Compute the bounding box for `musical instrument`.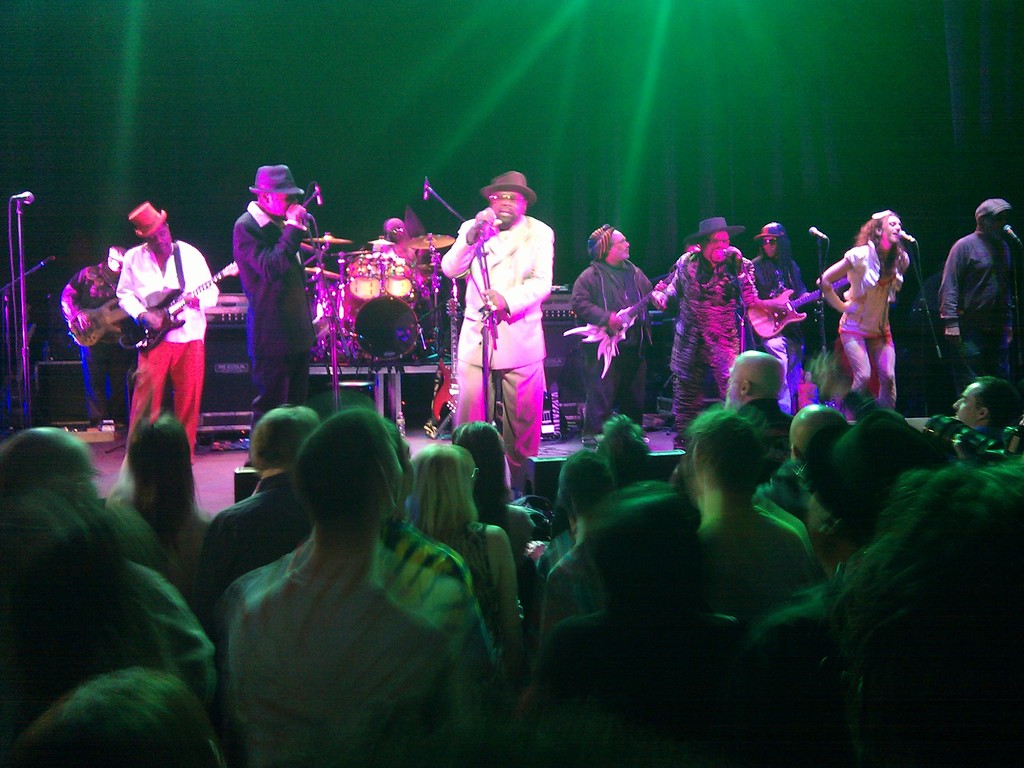
308/229/346/246.
